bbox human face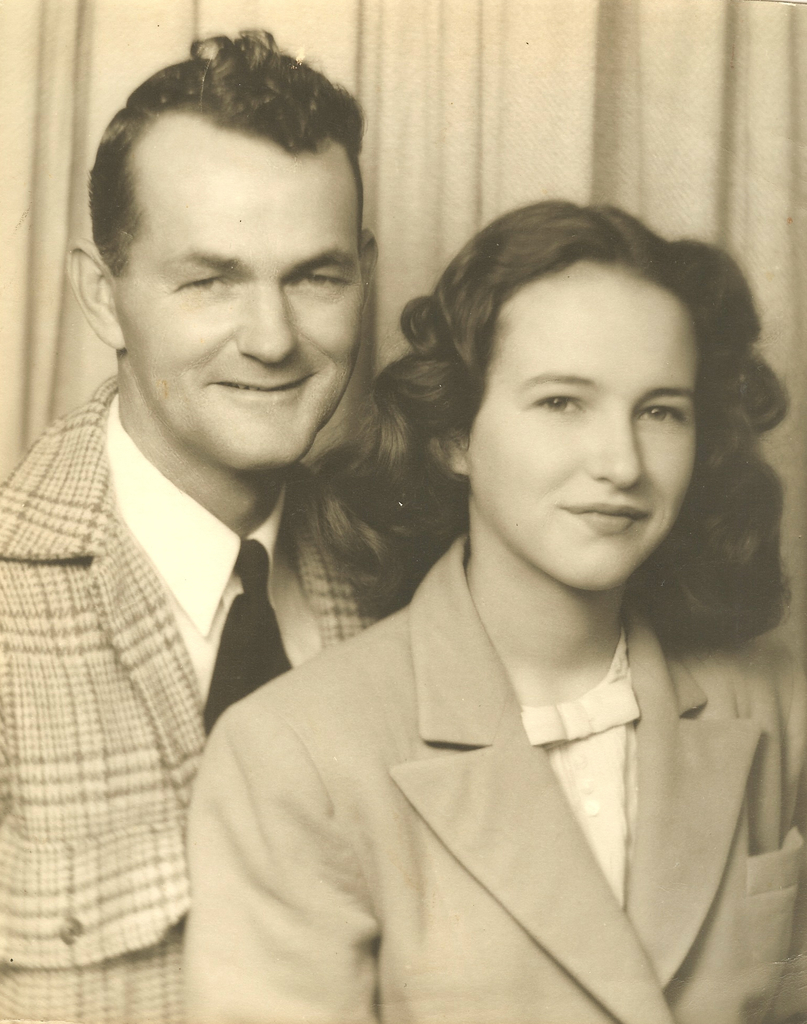
{"left": 116, "top": 103, "right": 369, "bottom": 476}
